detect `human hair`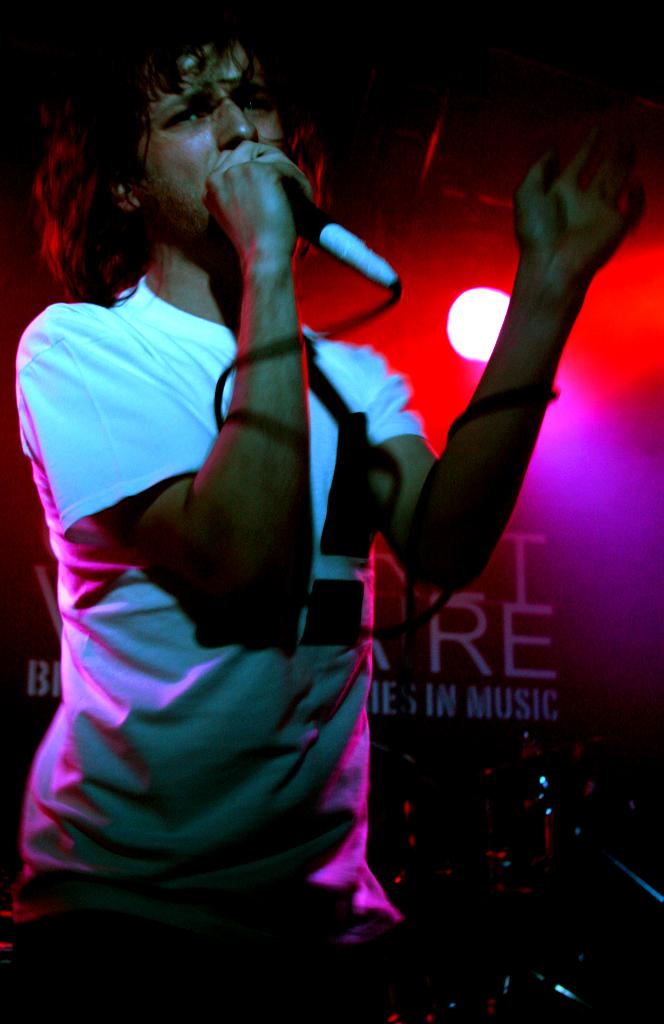
49,28,300,319
